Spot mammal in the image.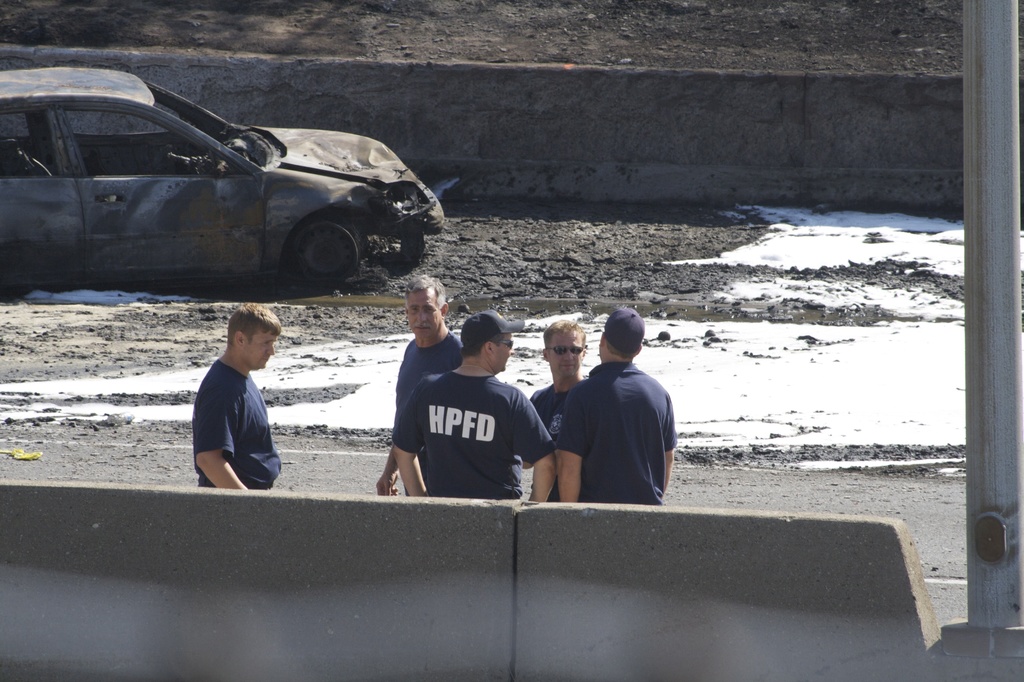
mammal found at 399,309,556,507.
